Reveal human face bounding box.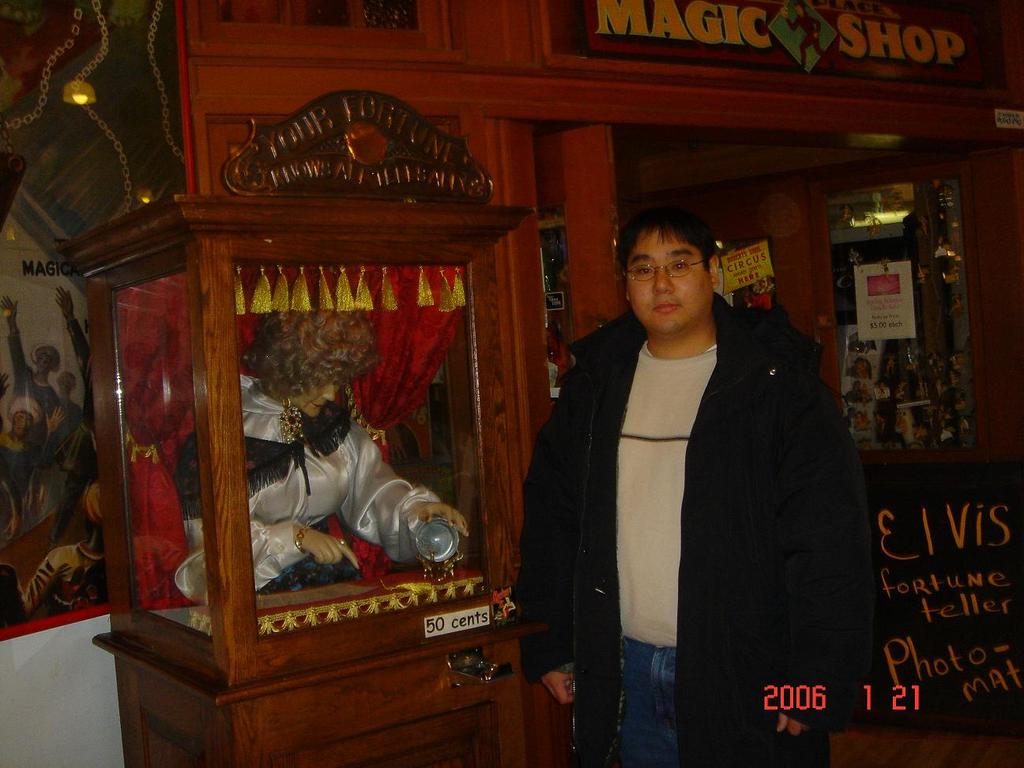
Revealed: select_region(626, 228, 711, 330).
